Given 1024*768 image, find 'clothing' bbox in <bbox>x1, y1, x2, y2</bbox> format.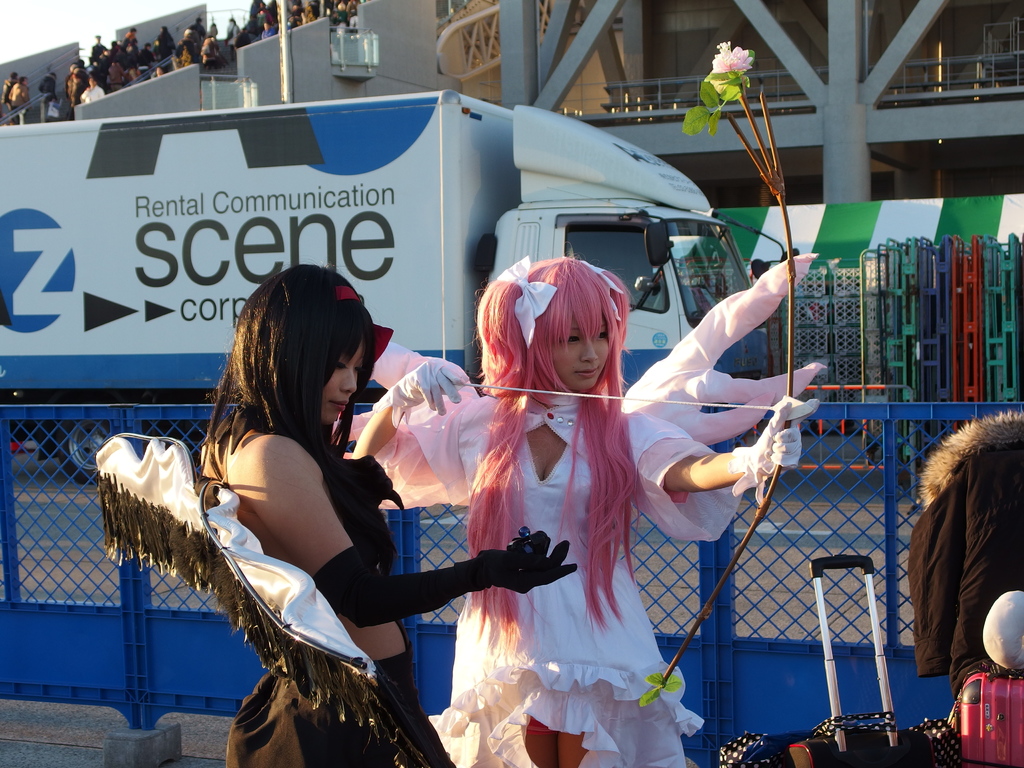
<bbox>7, 81, 31, 120</bbox>.
